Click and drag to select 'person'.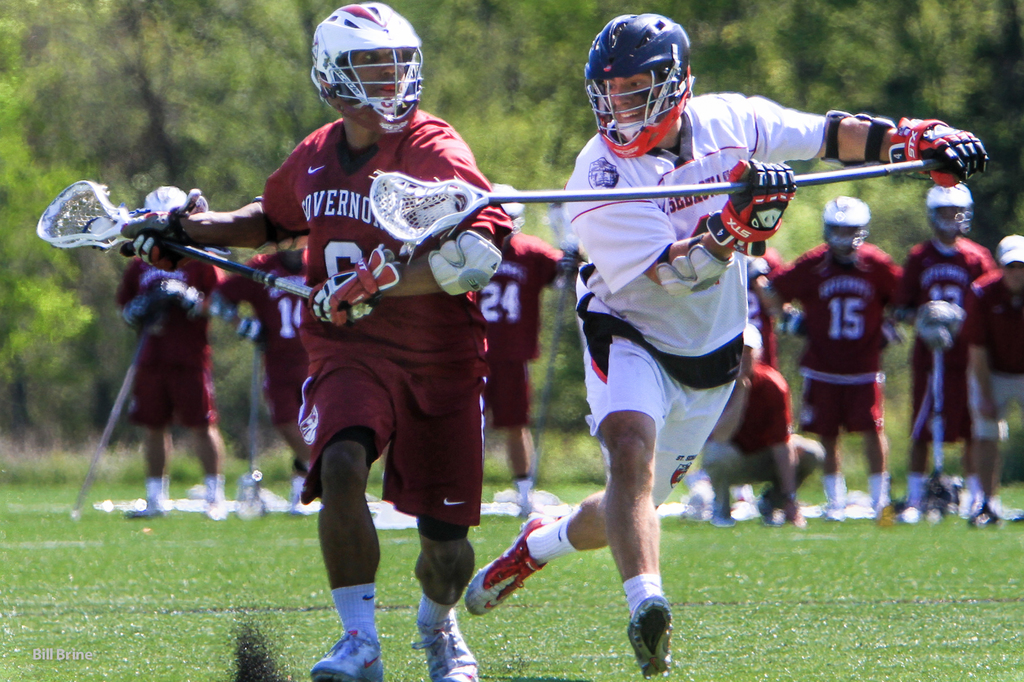
Selection: (x1=123, y1=4, x2=513, y2=681).
